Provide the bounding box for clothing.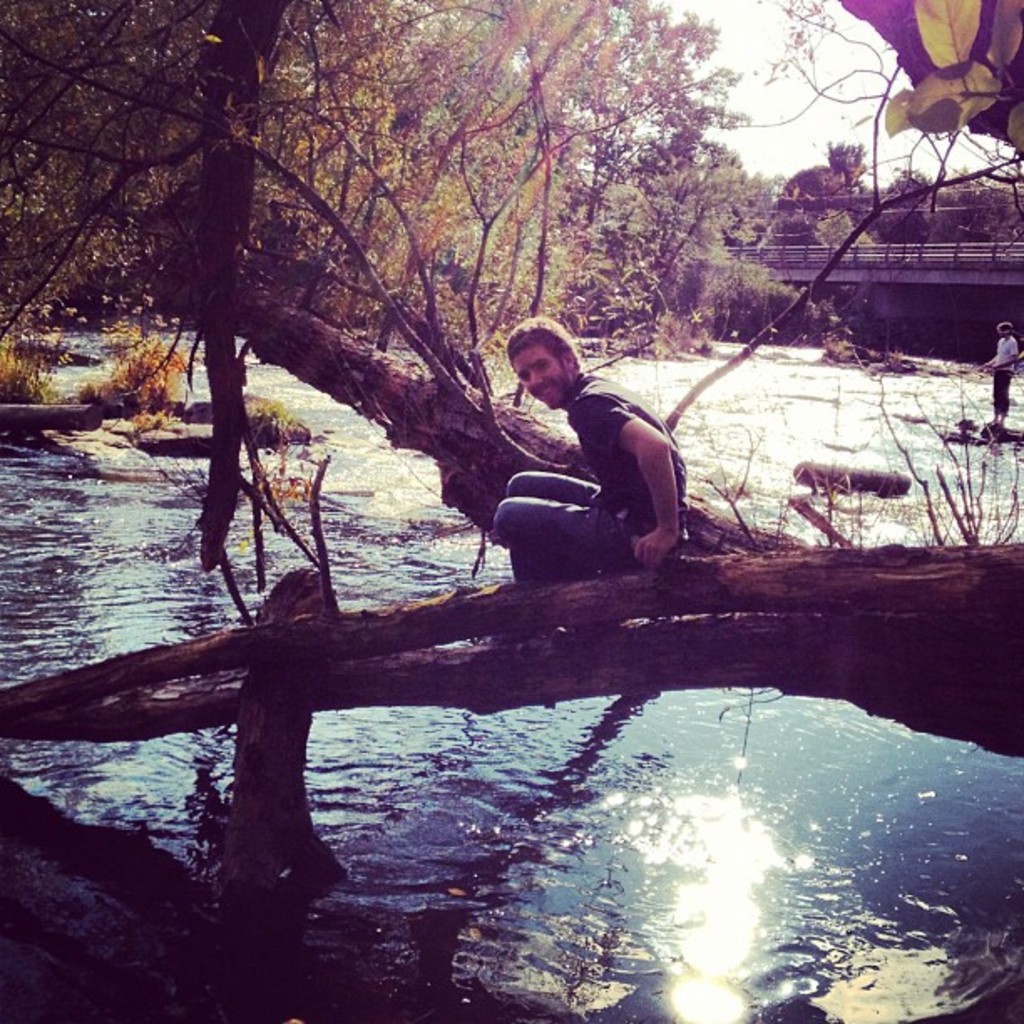
[494,370,694,602].
